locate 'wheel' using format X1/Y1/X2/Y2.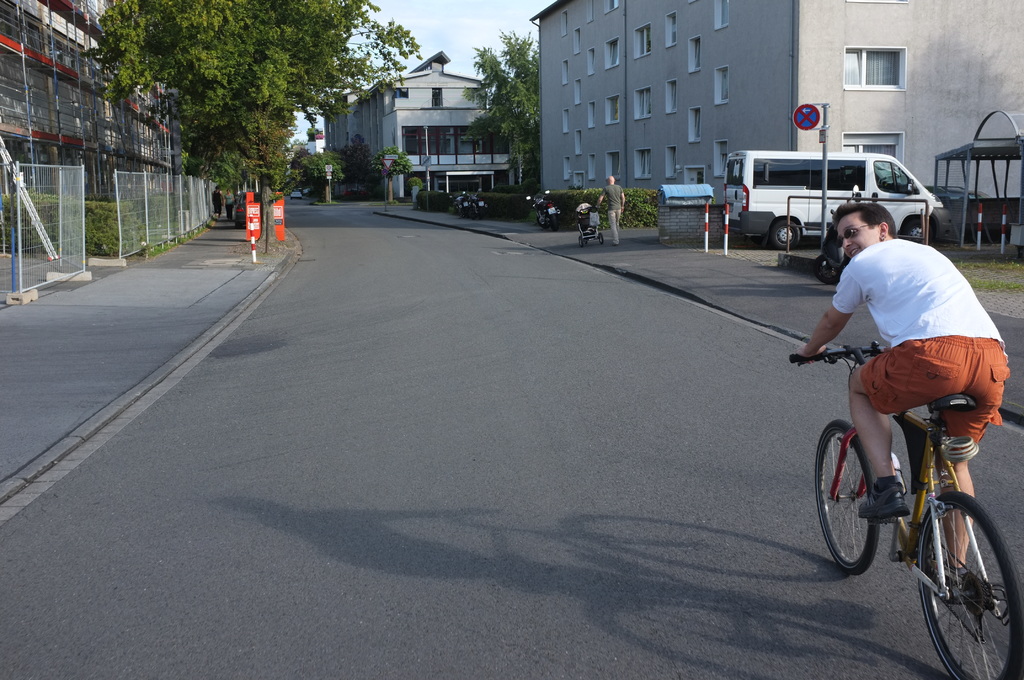
577/237/582/245.
